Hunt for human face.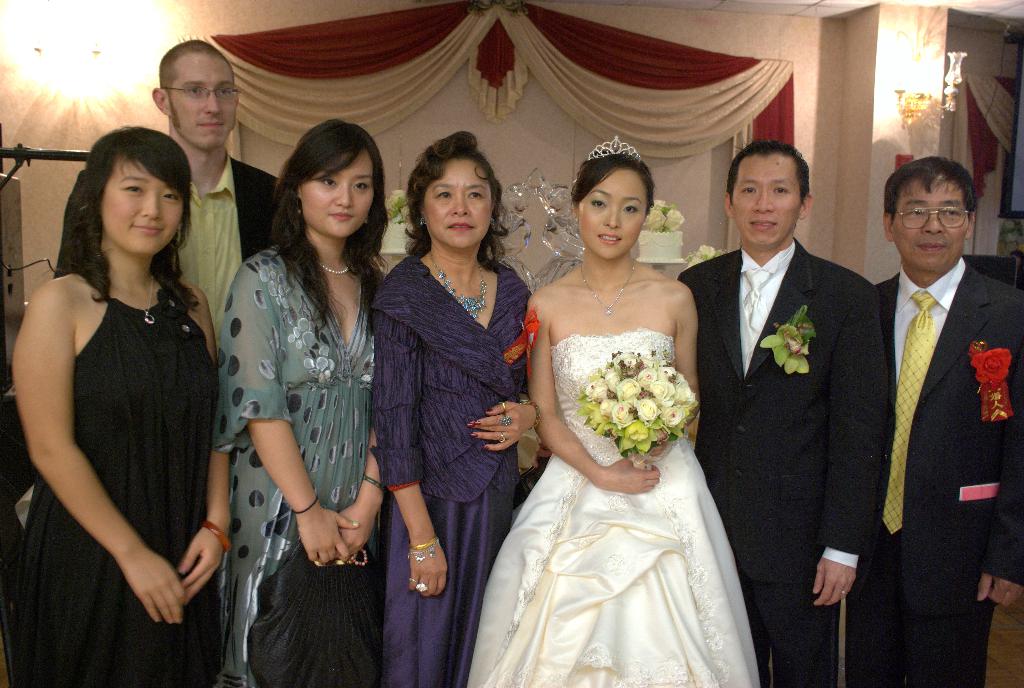
Hunted down at locate(106, 158, 184, 249).
